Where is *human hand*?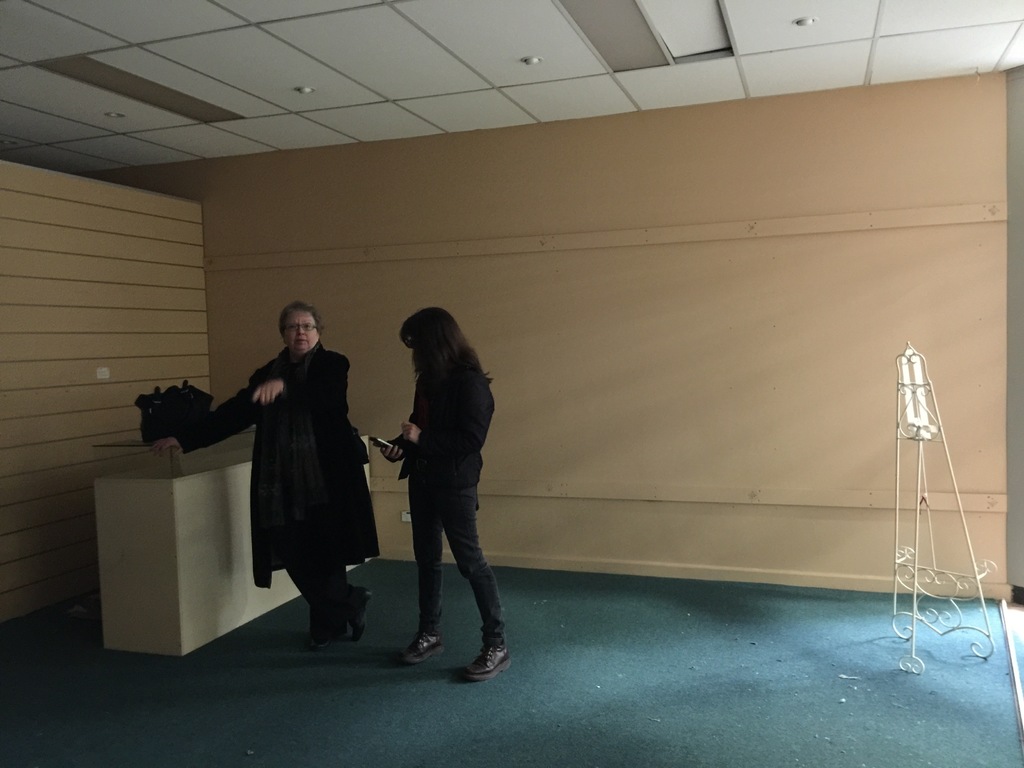
<box>150,438,184,462</box>.
